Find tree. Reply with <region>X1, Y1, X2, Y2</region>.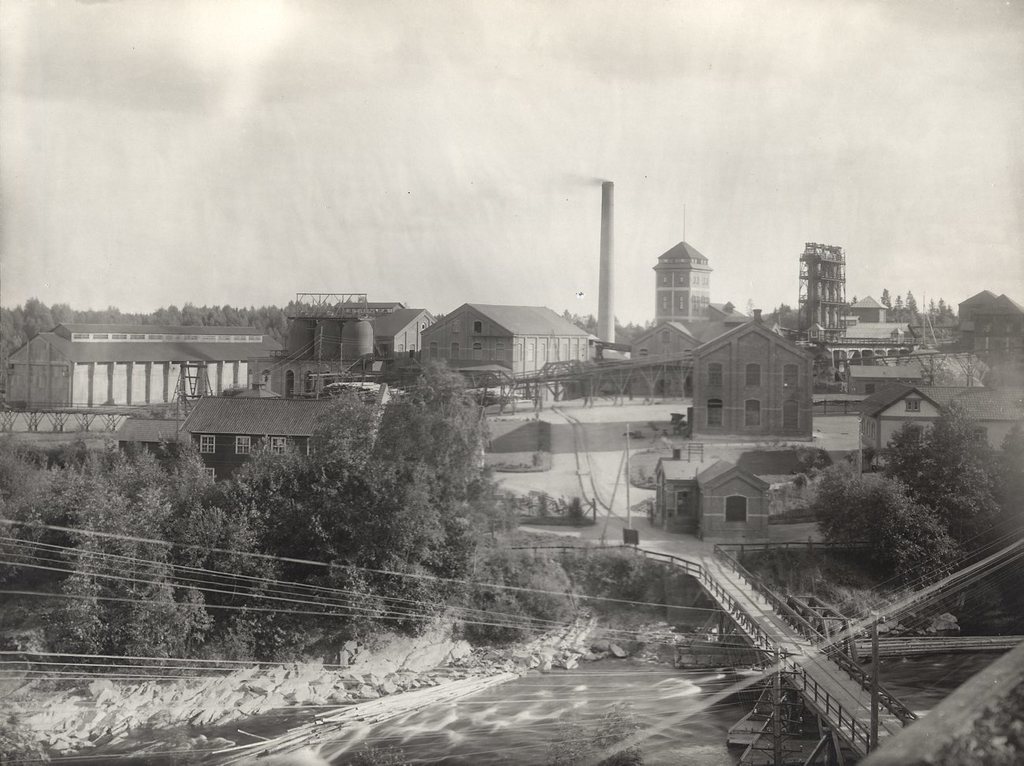
<region>927, 291, 955, 320</region>.
